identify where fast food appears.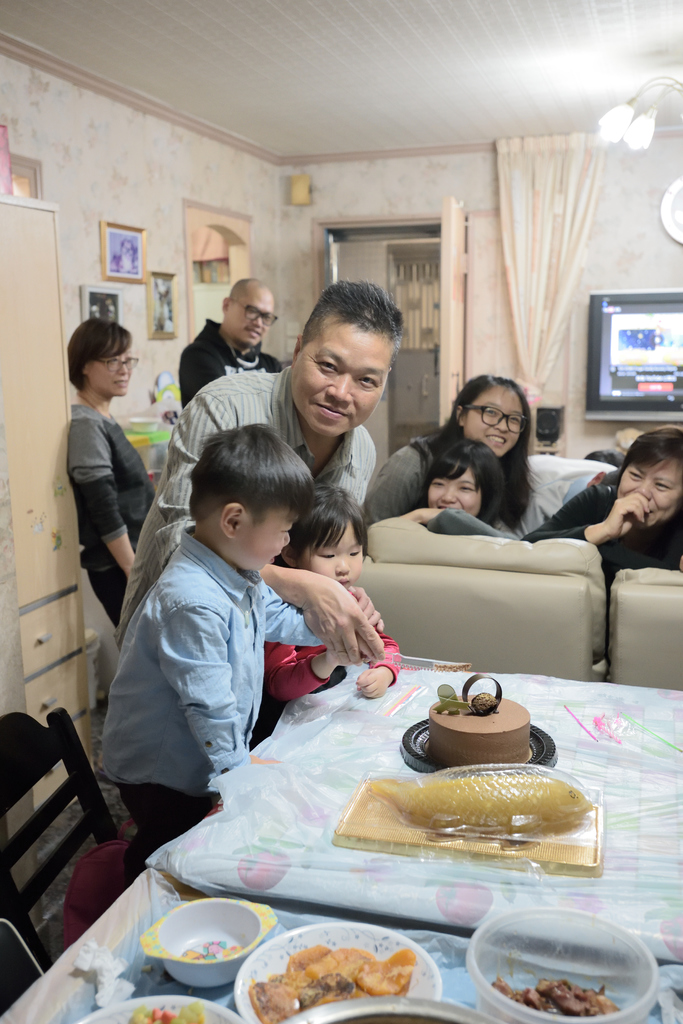
Appears at box(122, 1000, 209, 1023).
